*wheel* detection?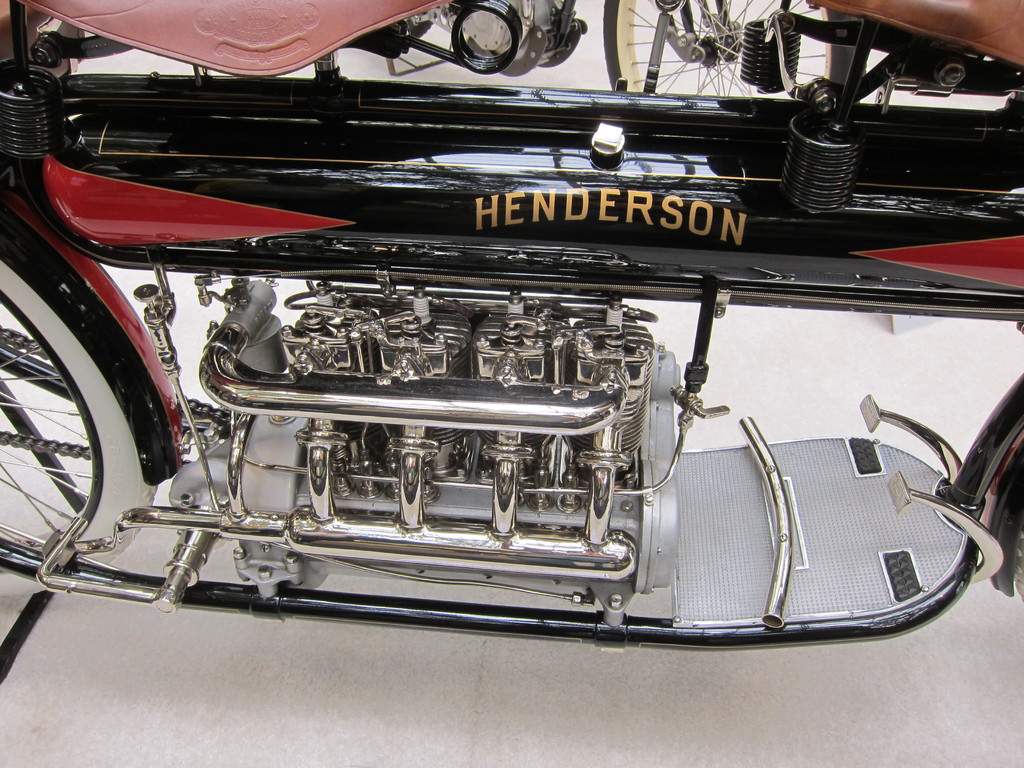
(x1=607, y1=0, x2=869, y2=93)
